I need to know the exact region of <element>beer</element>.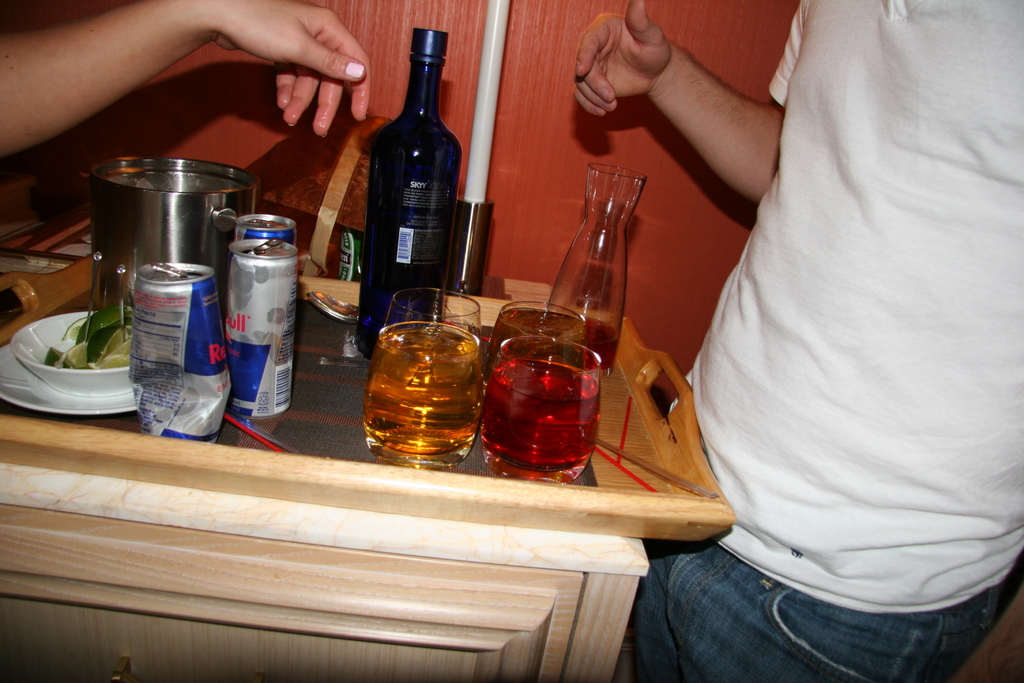
Region: <bbox>360, 301, 486, 456</bbox>.
